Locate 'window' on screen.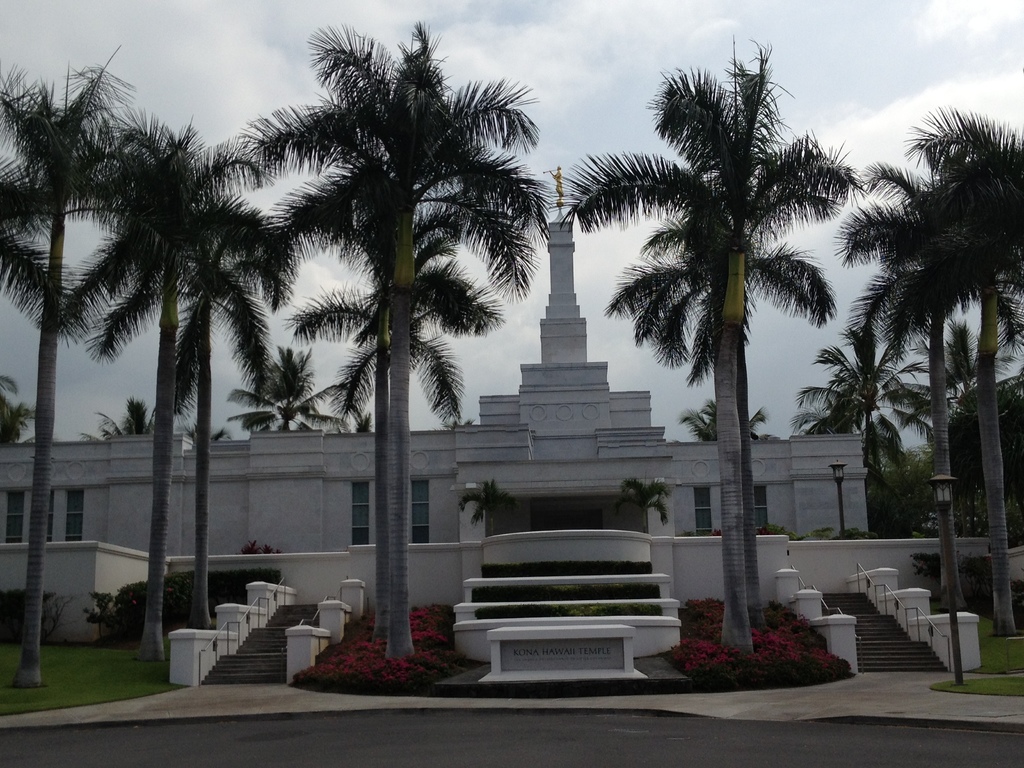
On screen at [66, 490, 84, 542].
